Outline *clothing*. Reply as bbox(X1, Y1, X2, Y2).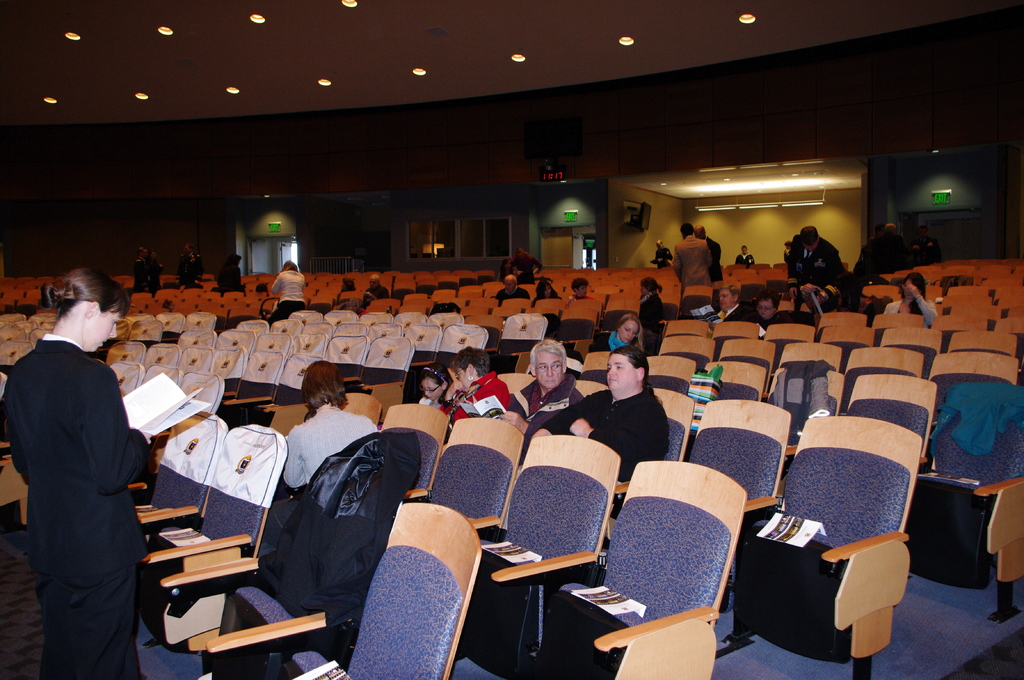
bbox(270, 272, 304, 322).
